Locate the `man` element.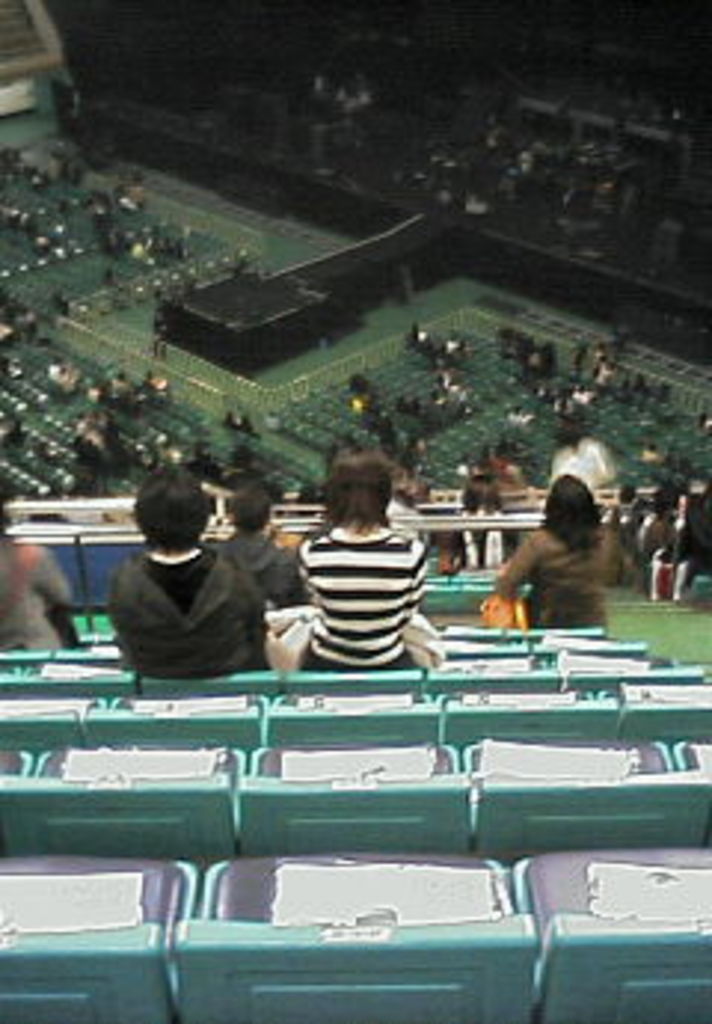
Element bbox: BBox(107, 463, 270, 686).
